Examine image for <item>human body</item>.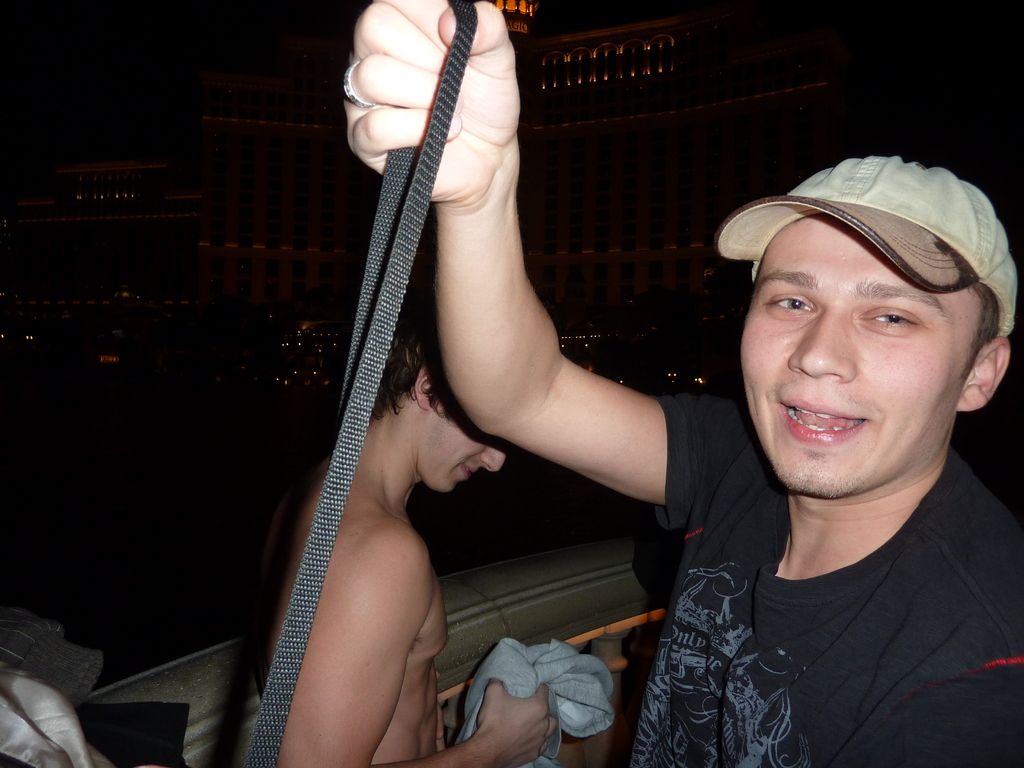
Examination result: {"x1": 404, "y1": 0, "x2": 1023, "y2": 767}.
